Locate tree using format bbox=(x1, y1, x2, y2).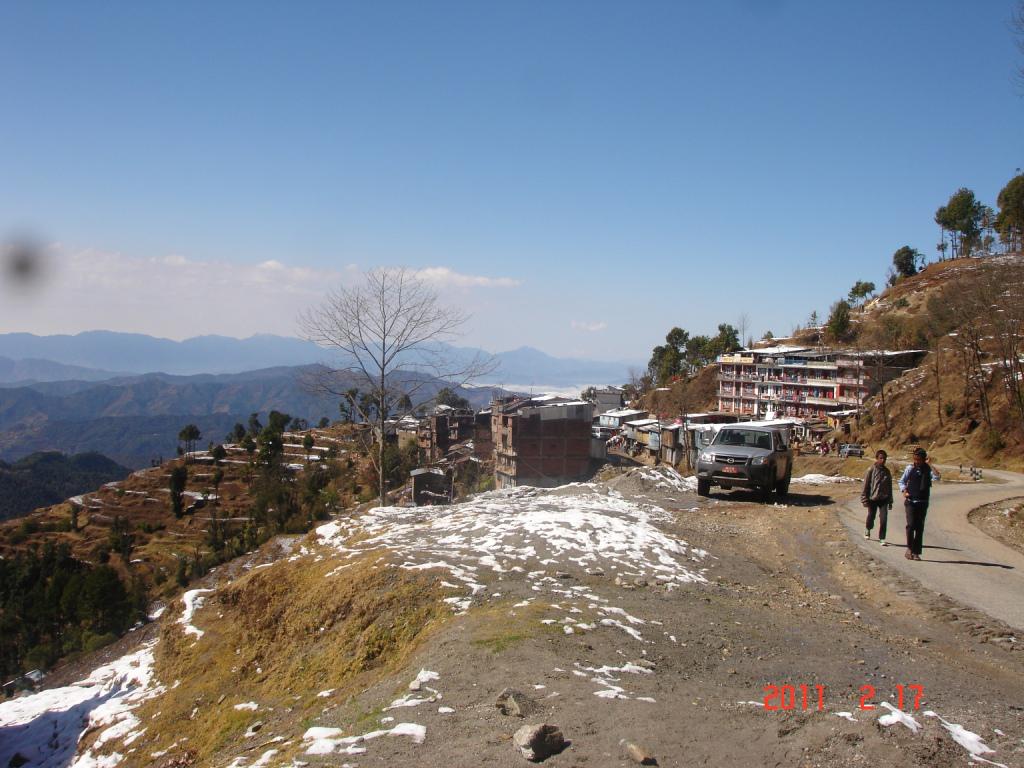
bbox=(208, 468, 225, 507).
